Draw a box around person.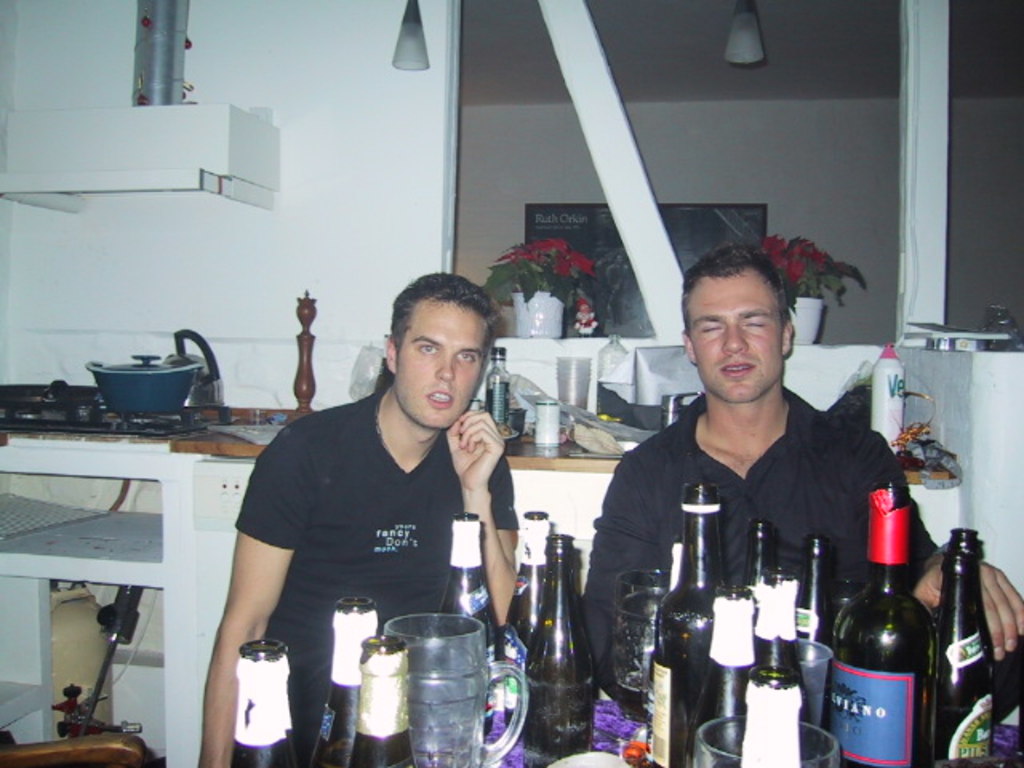
(579,243,1022,717).
